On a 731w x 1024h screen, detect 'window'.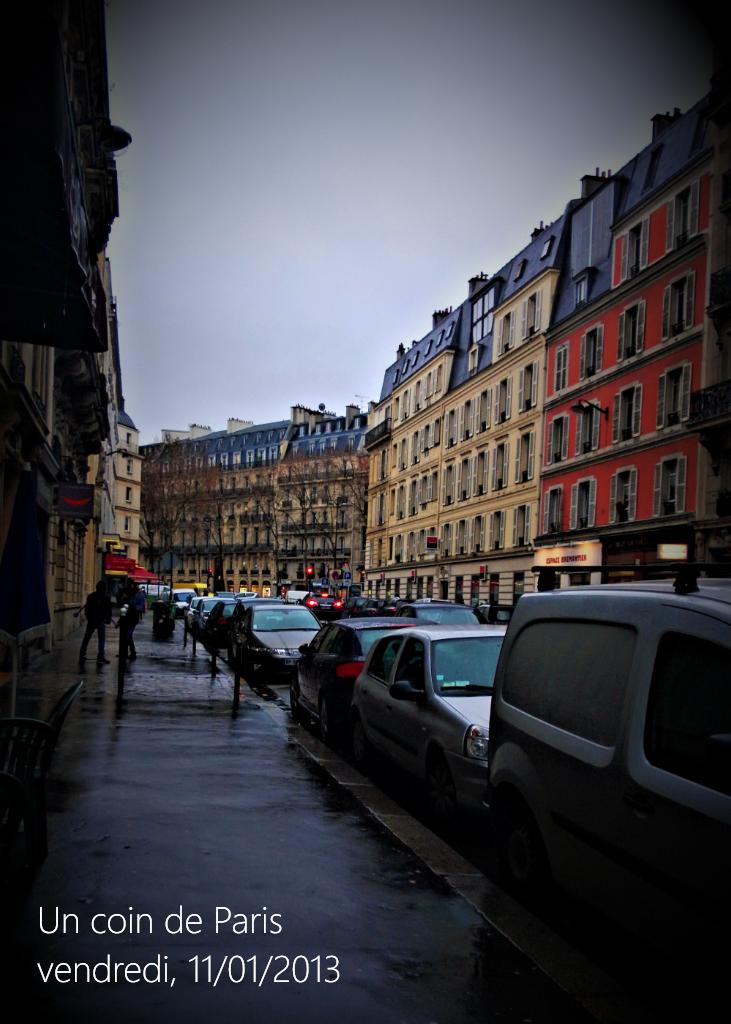
397:485:407:519.
